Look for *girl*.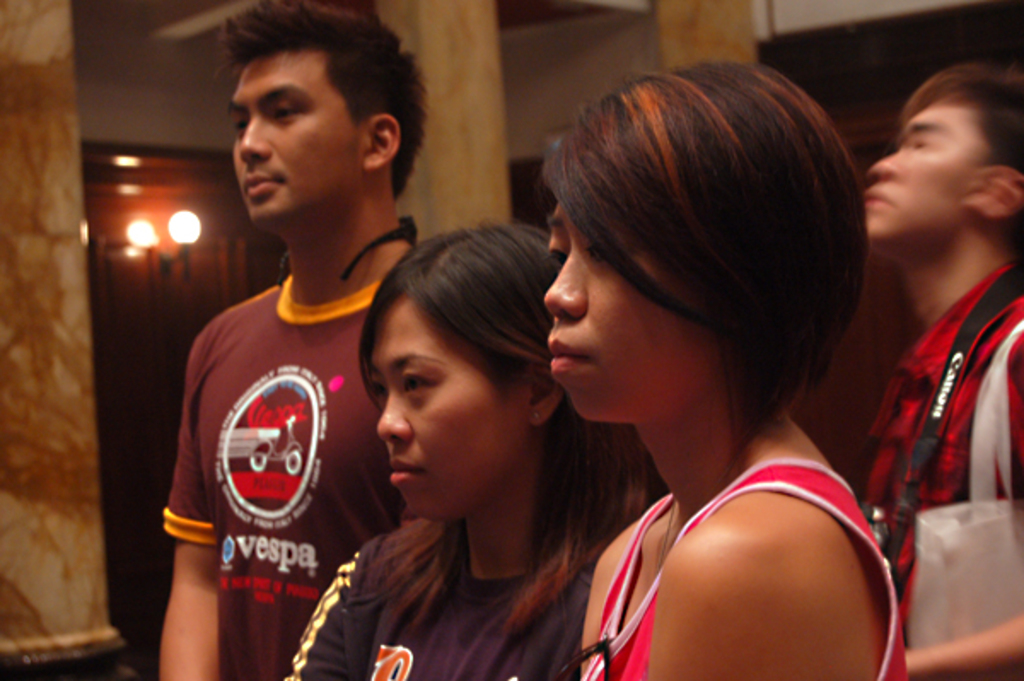
Found: BBox(295, 220, 667, 679).
